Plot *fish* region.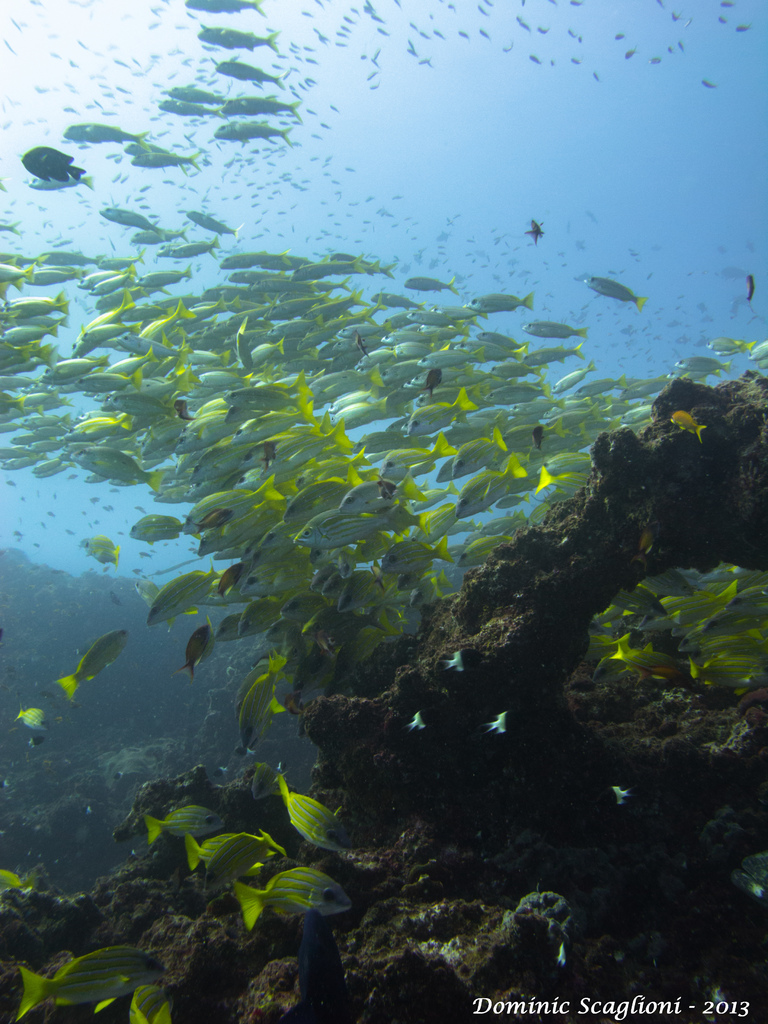
Plotted at [left=207, top=836, right=266, bottom=899].
